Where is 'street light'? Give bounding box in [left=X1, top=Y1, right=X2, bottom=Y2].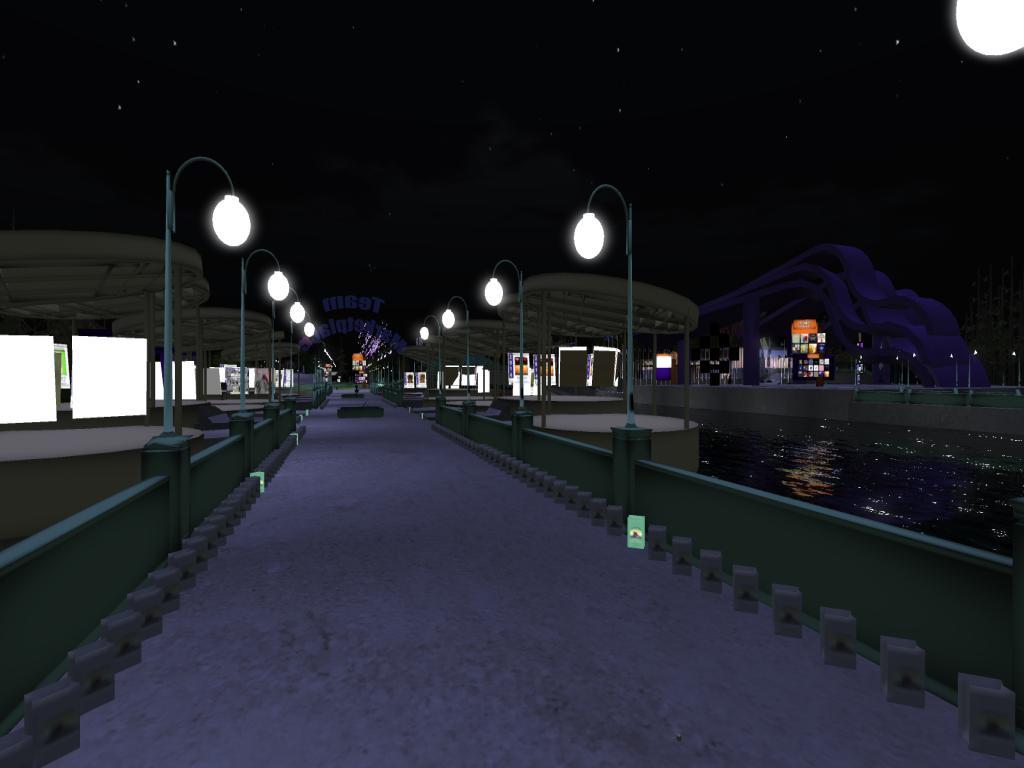
[left=895, top=356, right=902, bottom=384].
